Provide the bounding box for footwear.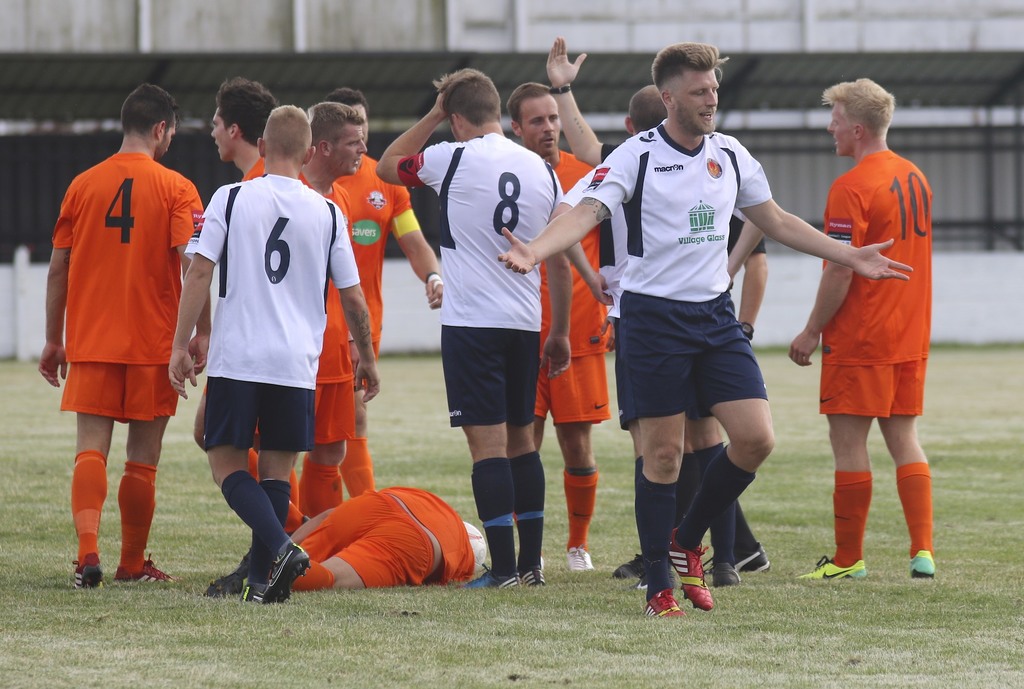
(x1=71, y1=552, x2=106, y2=585).
